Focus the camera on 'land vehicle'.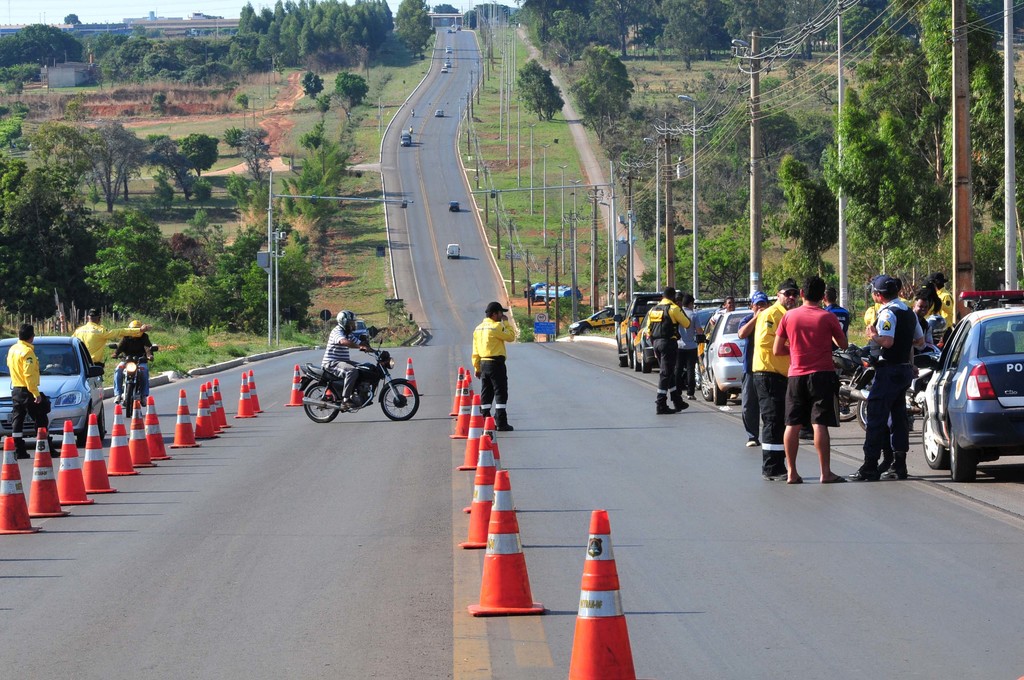
Focus region: box=[567, 304, 627, 337].
